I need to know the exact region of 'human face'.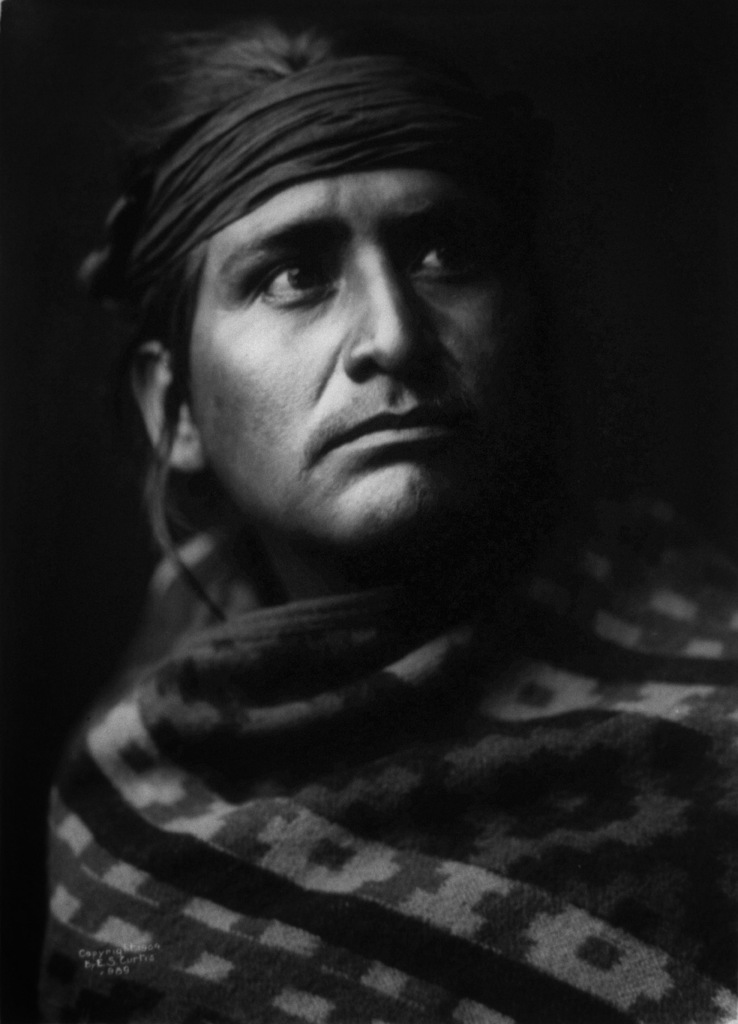
Region: (left=179, top=178, right=512, bottom=534).
